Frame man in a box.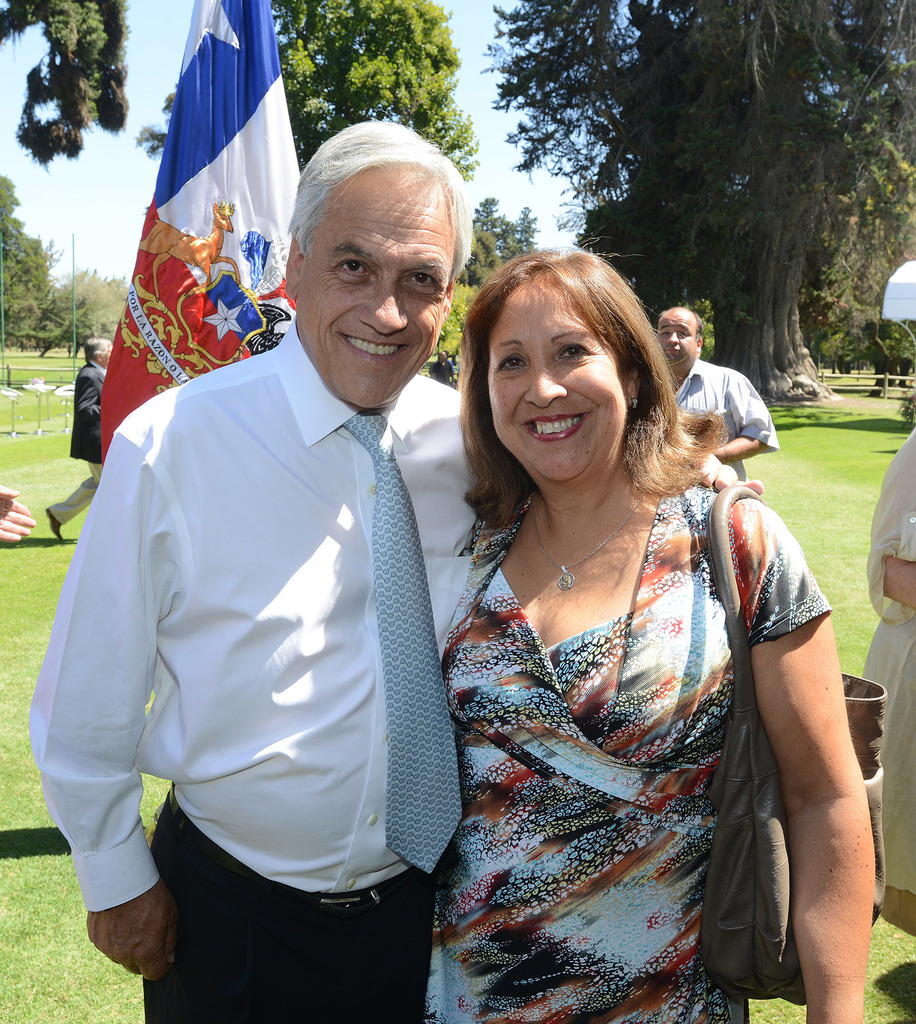
box=[18, 116, 536, 1023].
